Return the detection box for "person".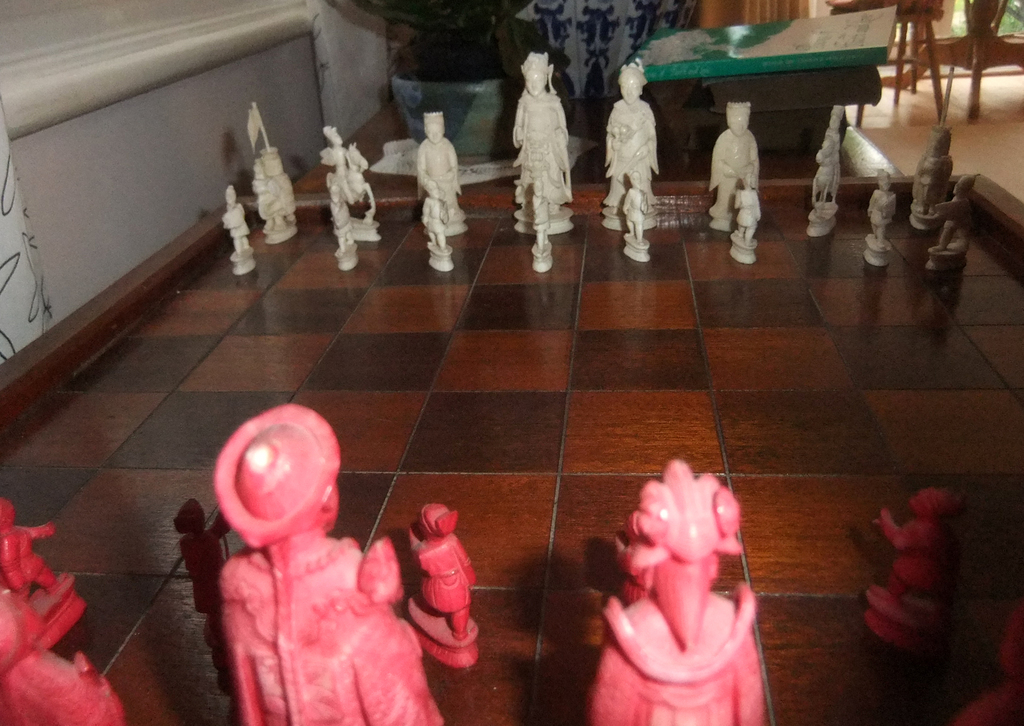
(865,170,897,267).
